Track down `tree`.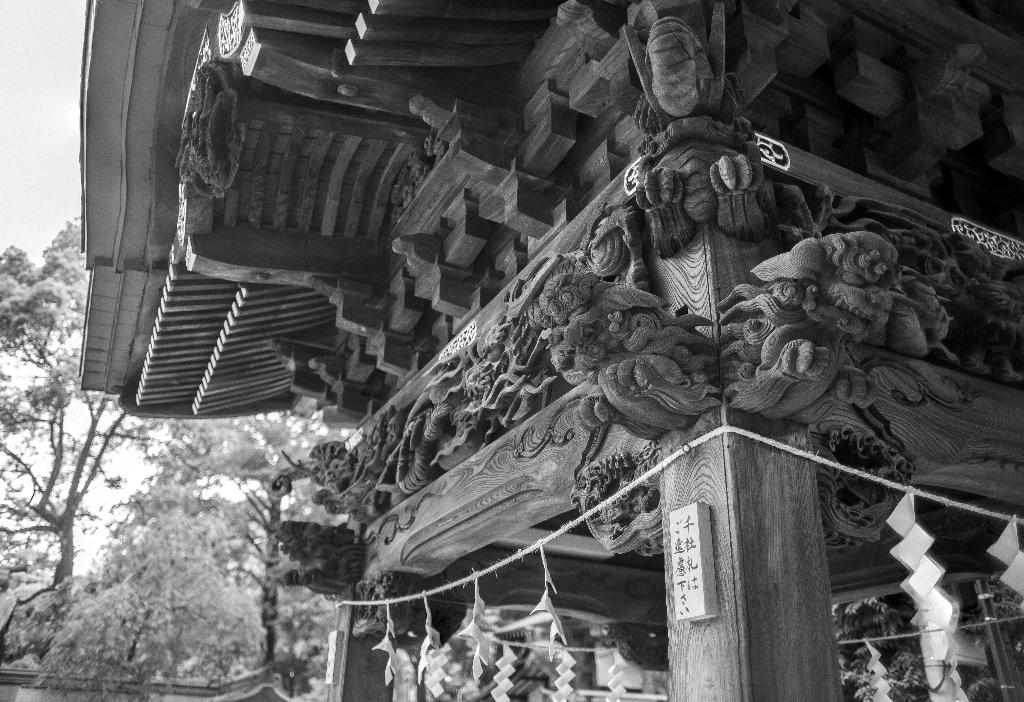
Tracked to <bbox>137, 407, 365, 676</bbox>.
